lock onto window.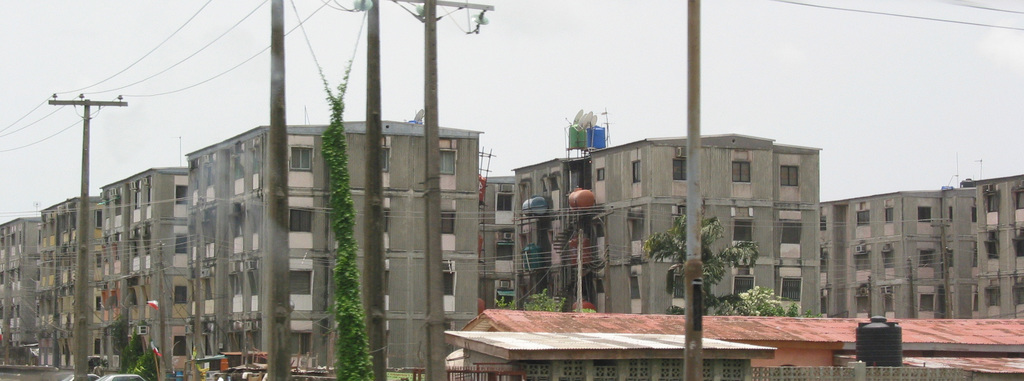
Locked: locate(548, 177, 561, 193).
